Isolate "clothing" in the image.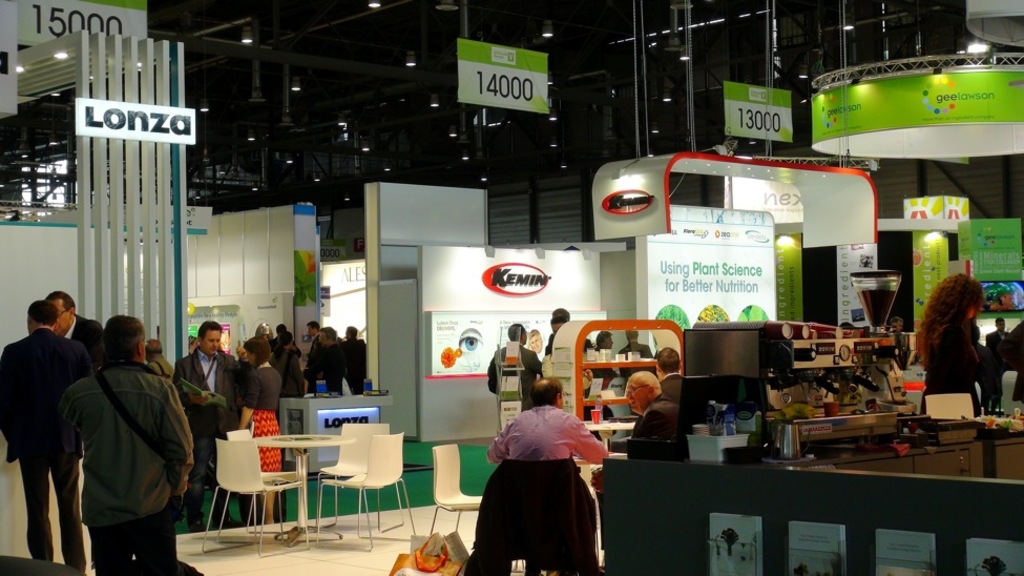
Isolated region: box(987, 324, 1016, 393).
